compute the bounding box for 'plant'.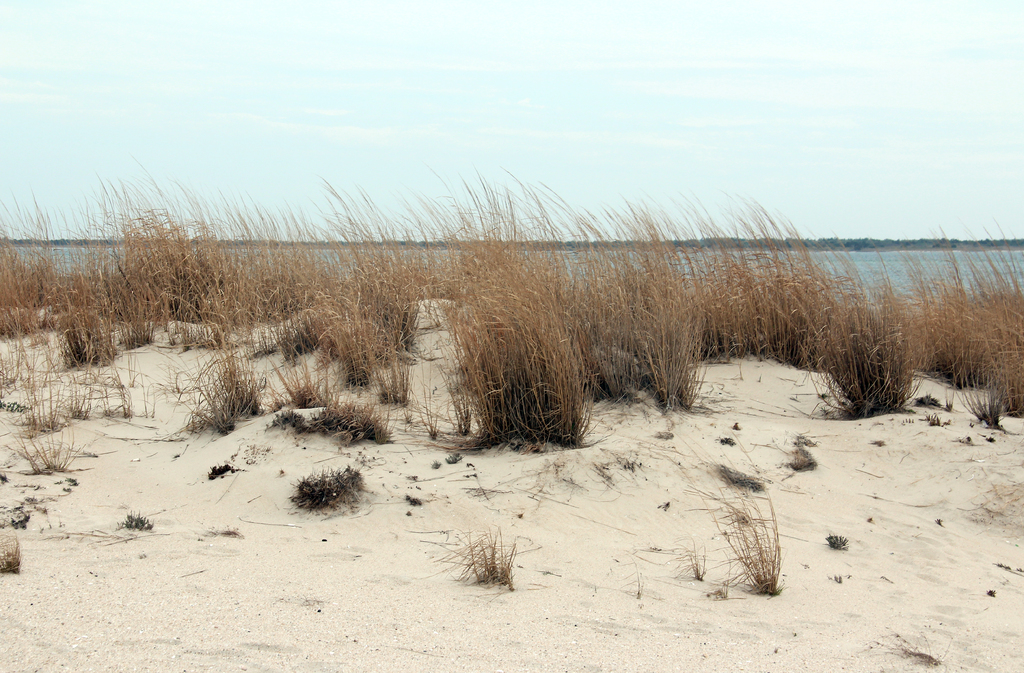
detection(616, 446, 639, 472).
